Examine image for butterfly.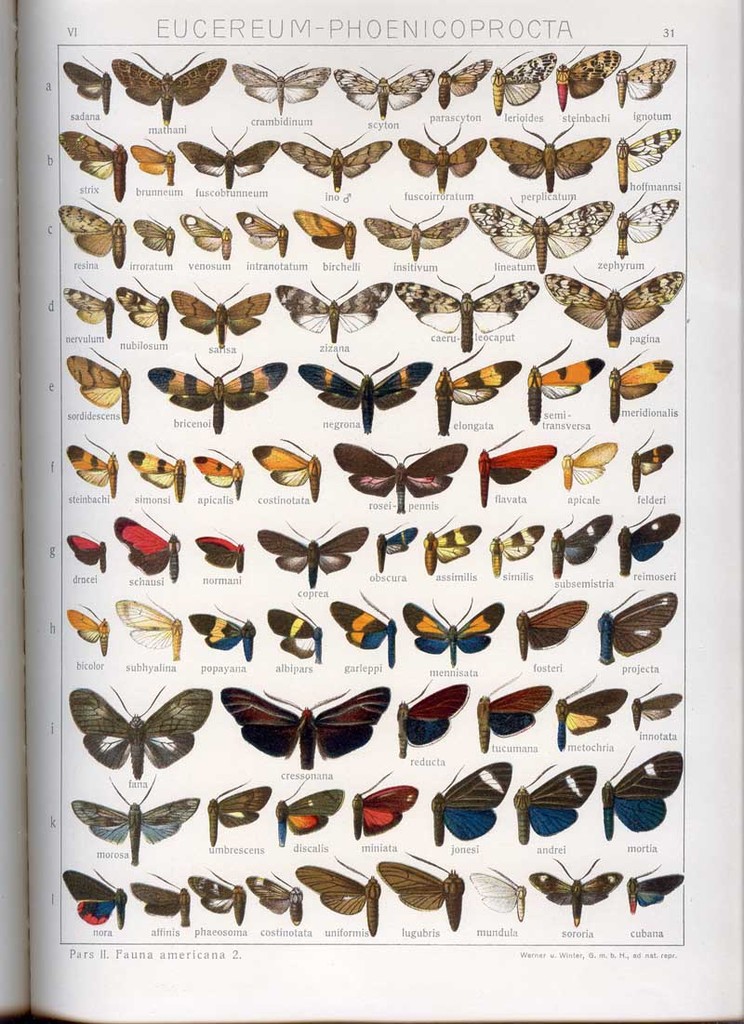
Examination result: (70,778,189,856).
